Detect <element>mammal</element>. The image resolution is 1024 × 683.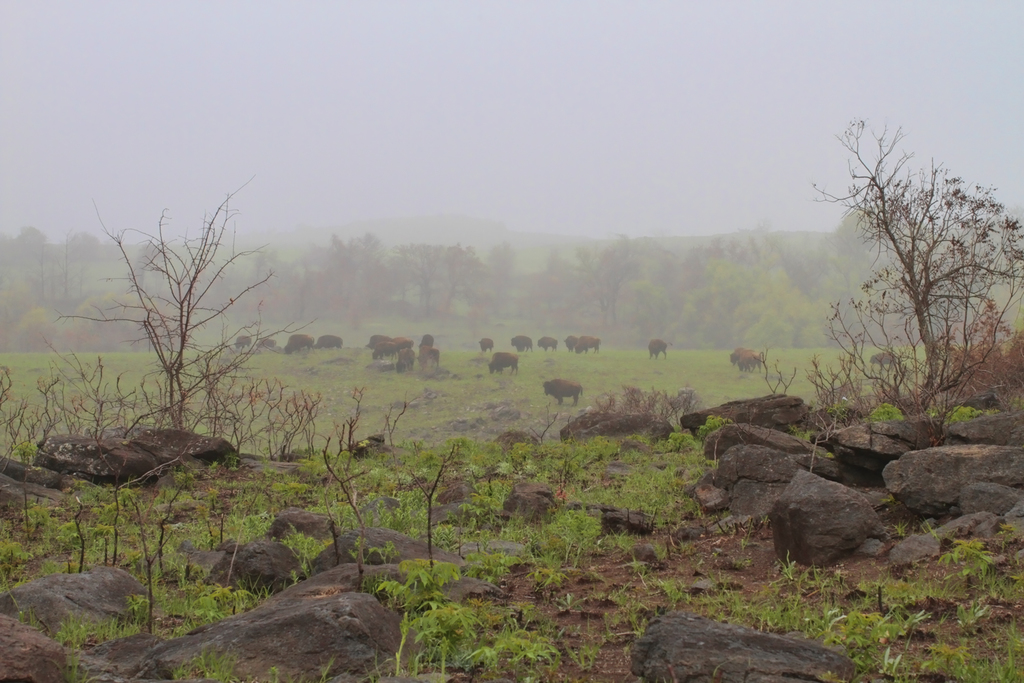
Rect(737, 349, 764, 375).
